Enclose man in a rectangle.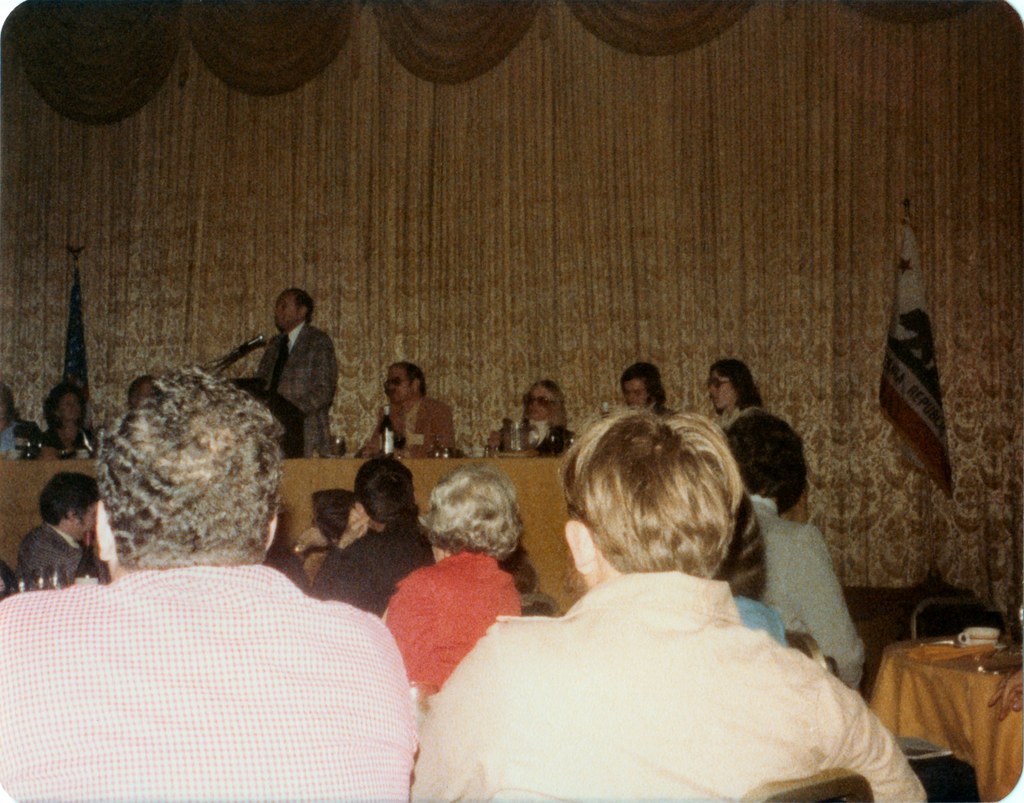
(x1=731, y1=409, x2=860, y2=688).
